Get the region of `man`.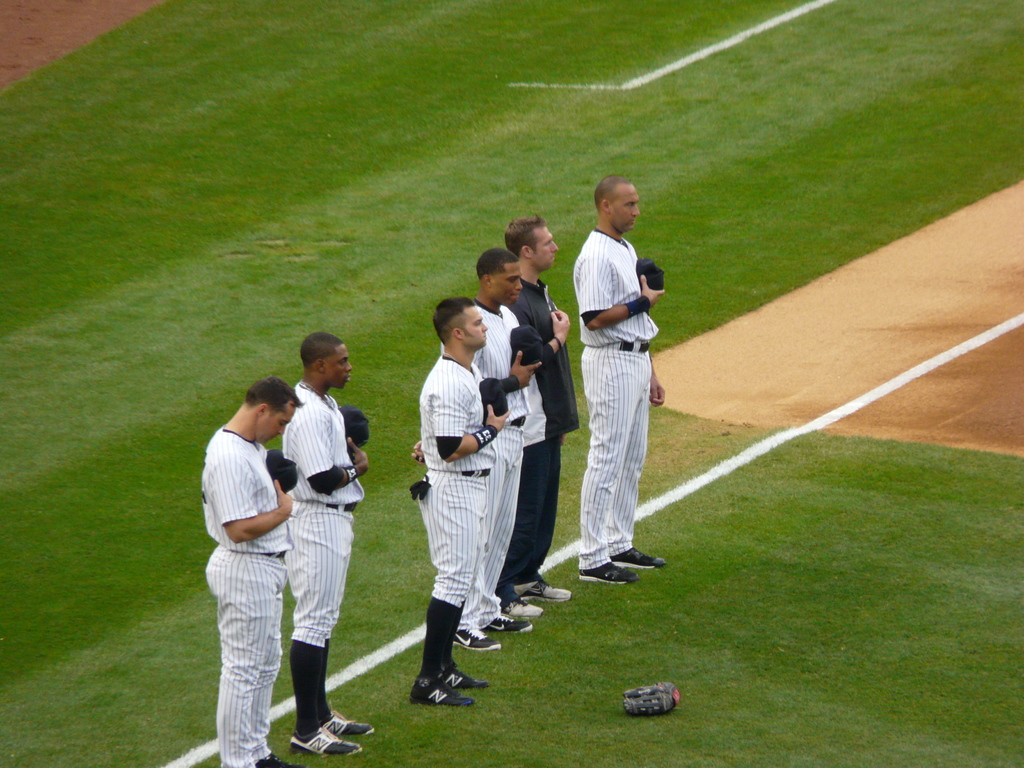
crop(577, 172, 666, 589).
